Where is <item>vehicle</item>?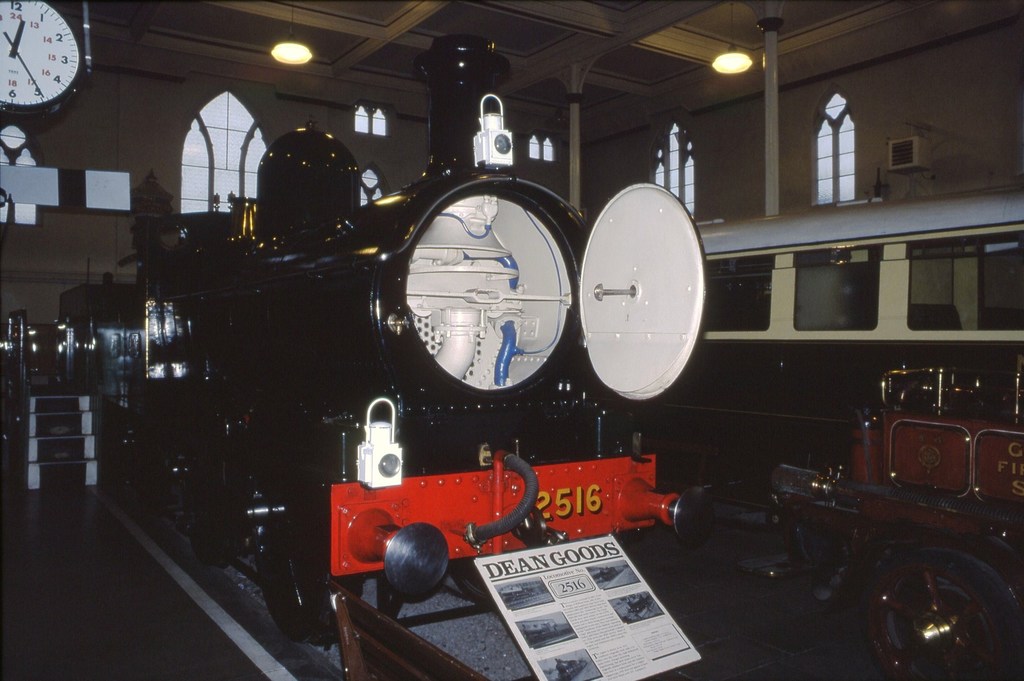
(x1=0, y1=36, x2=720, y2=650).
